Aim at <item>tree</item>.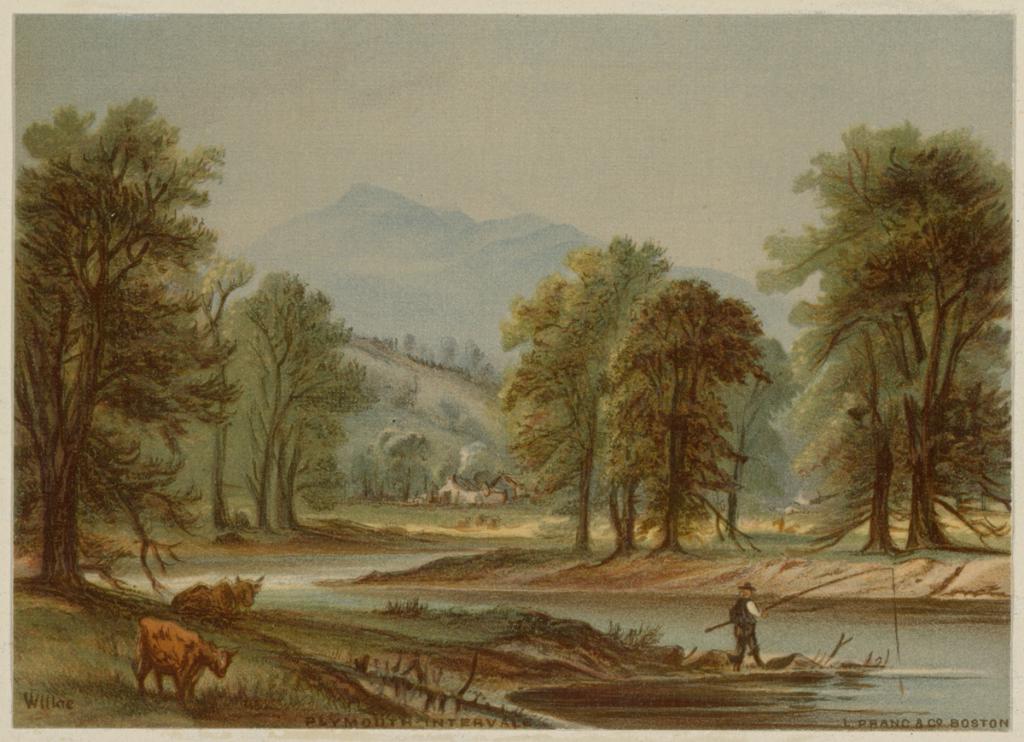
Aimed at <bbox>467, 340, 489, 385</bbox>.
